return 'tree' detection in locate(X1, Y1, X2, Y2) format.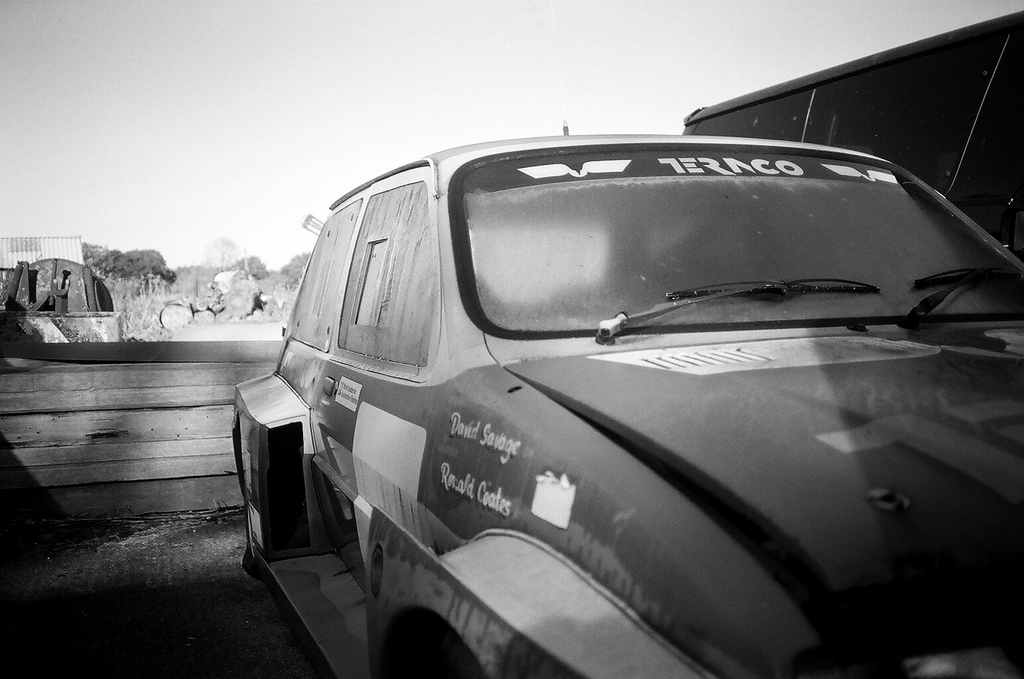
locate(230, 251, 267, 278).
